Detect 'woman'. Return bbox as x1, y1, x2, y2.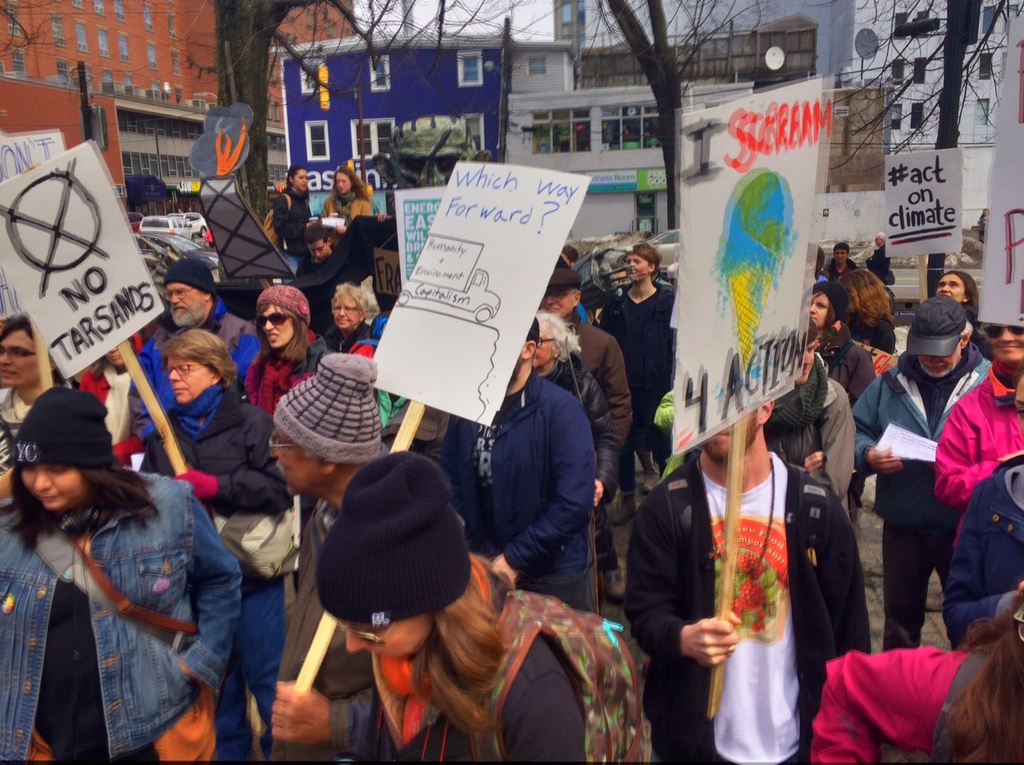
263, 170, 318, 280.
